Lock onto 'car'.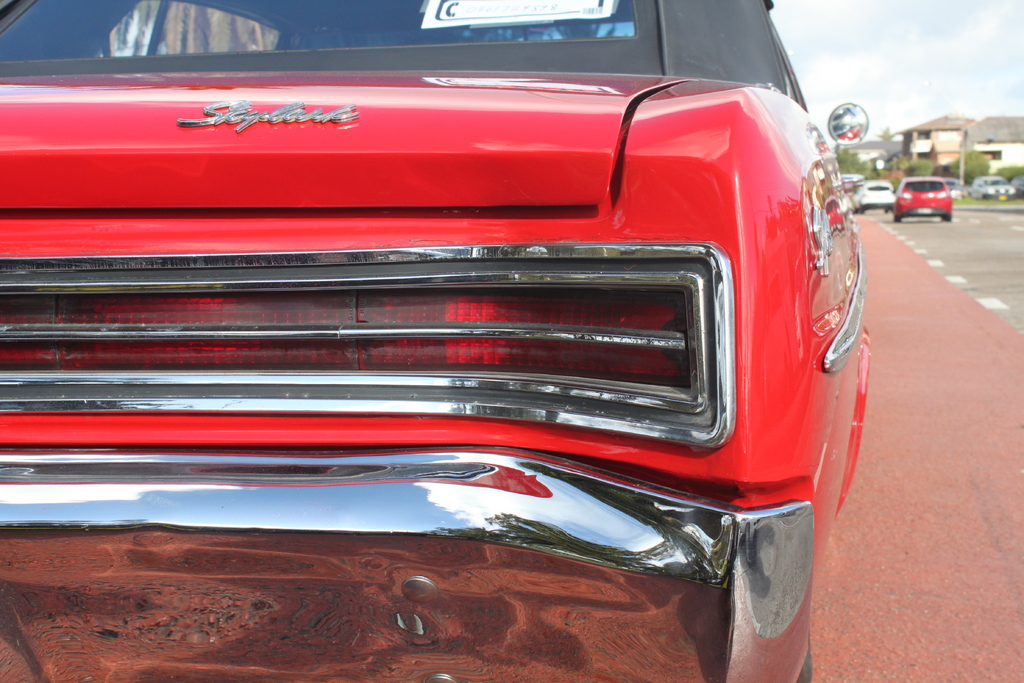
Locked: bbox=(0, 0, 873, 682).
